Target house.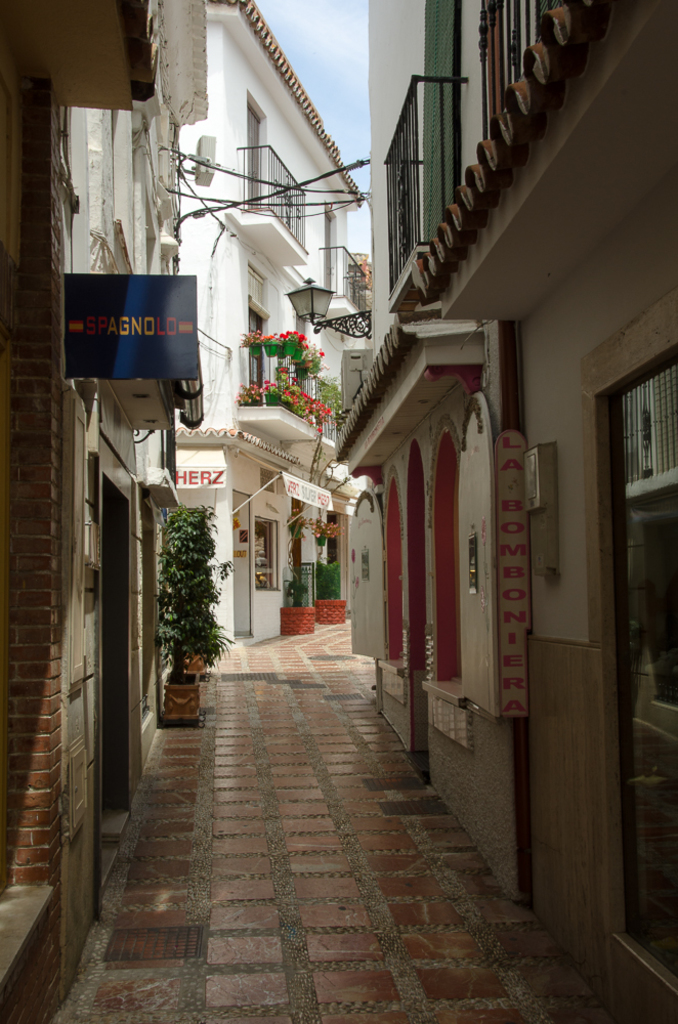
Target region: {"left": 171, "top": 0, "right": 367, "bottom": 646}.
